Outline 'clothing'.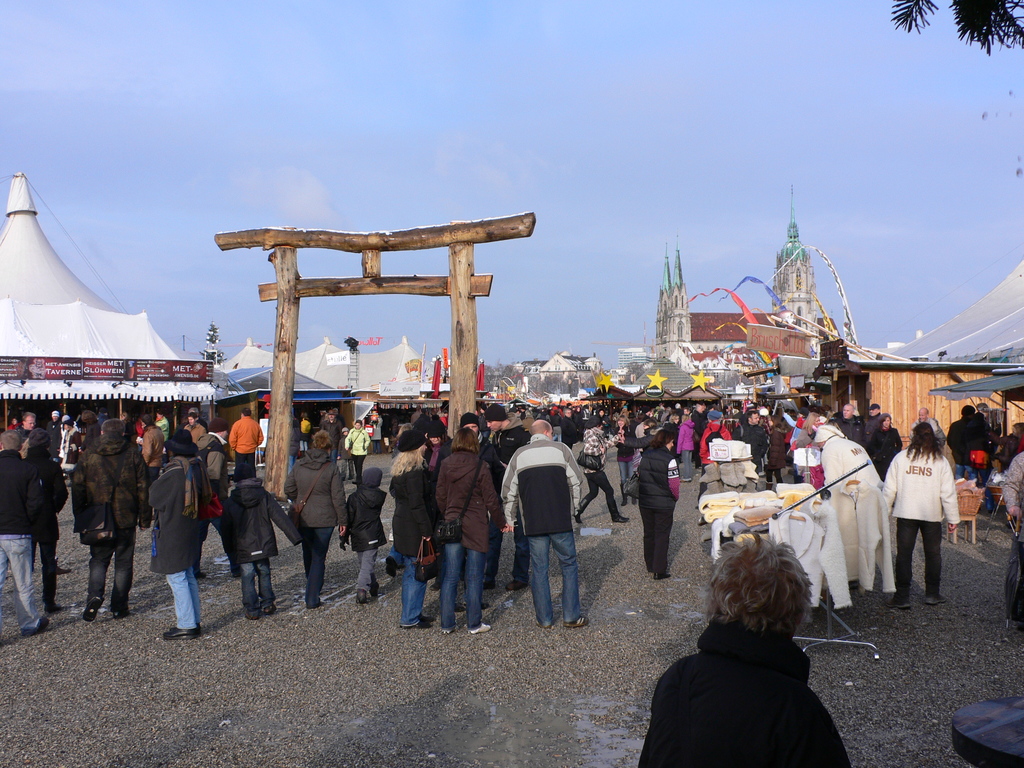
Outline: rect(184, 416, 211, 442).
